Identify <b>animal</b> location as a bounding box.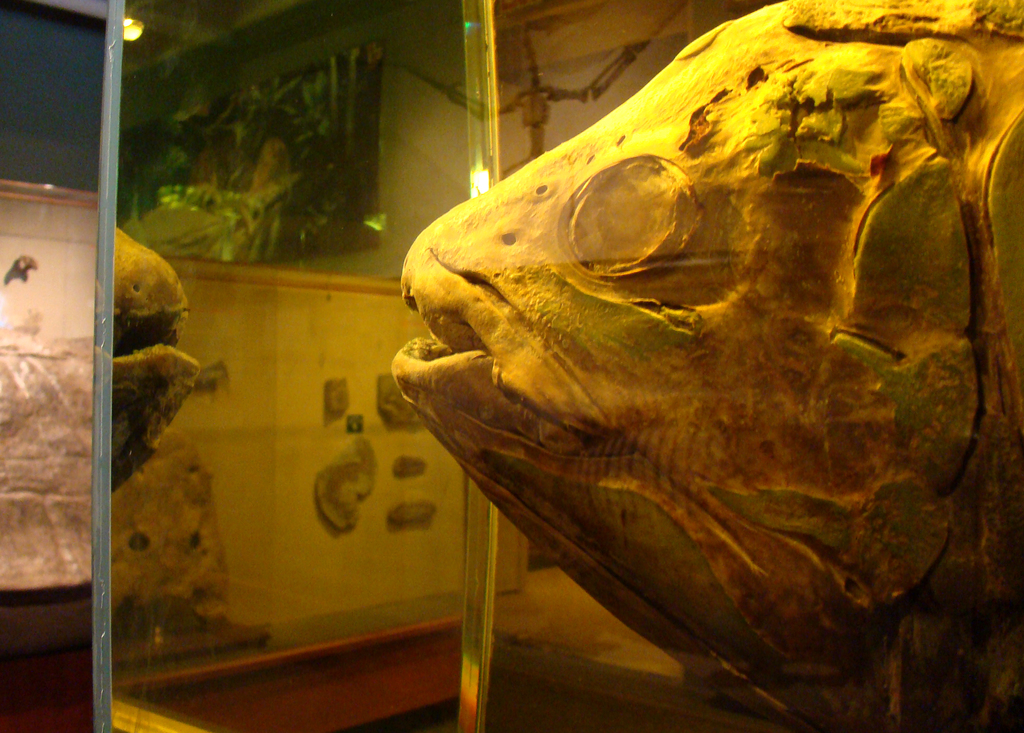
{"left": 390, "top": 0, "right": 1023, "bottom": 732}.
